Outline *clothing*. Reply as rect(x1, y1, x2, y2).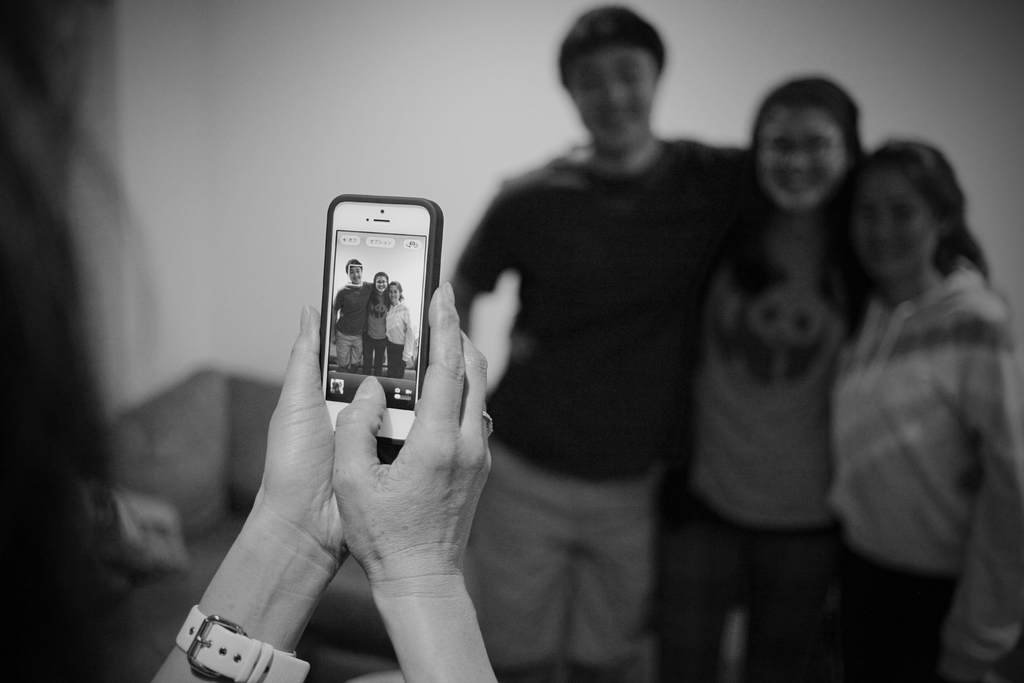
rect(369, 290, 395, 374).
